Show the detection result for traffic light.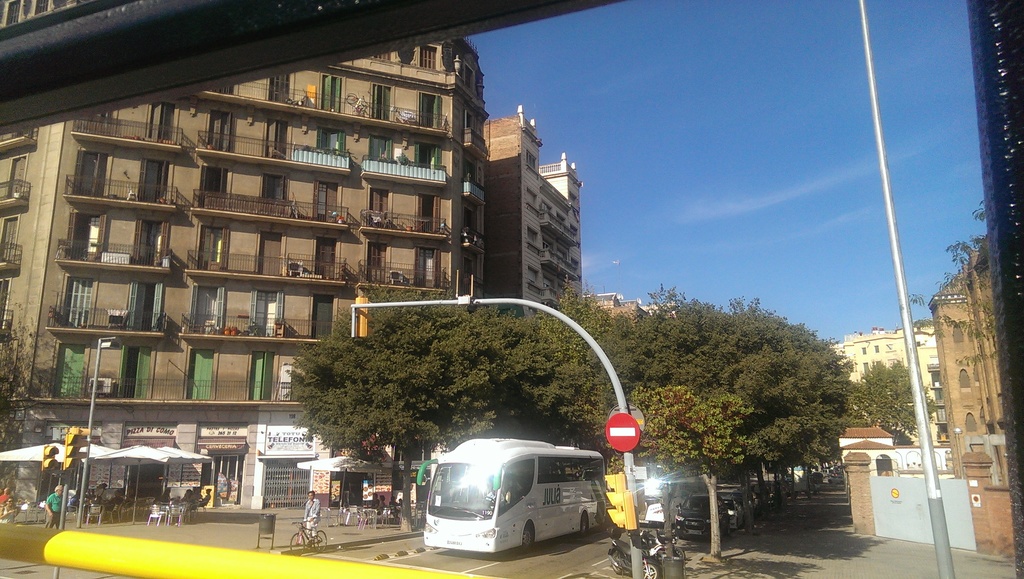
bbox(67, 426, 92, 464).
